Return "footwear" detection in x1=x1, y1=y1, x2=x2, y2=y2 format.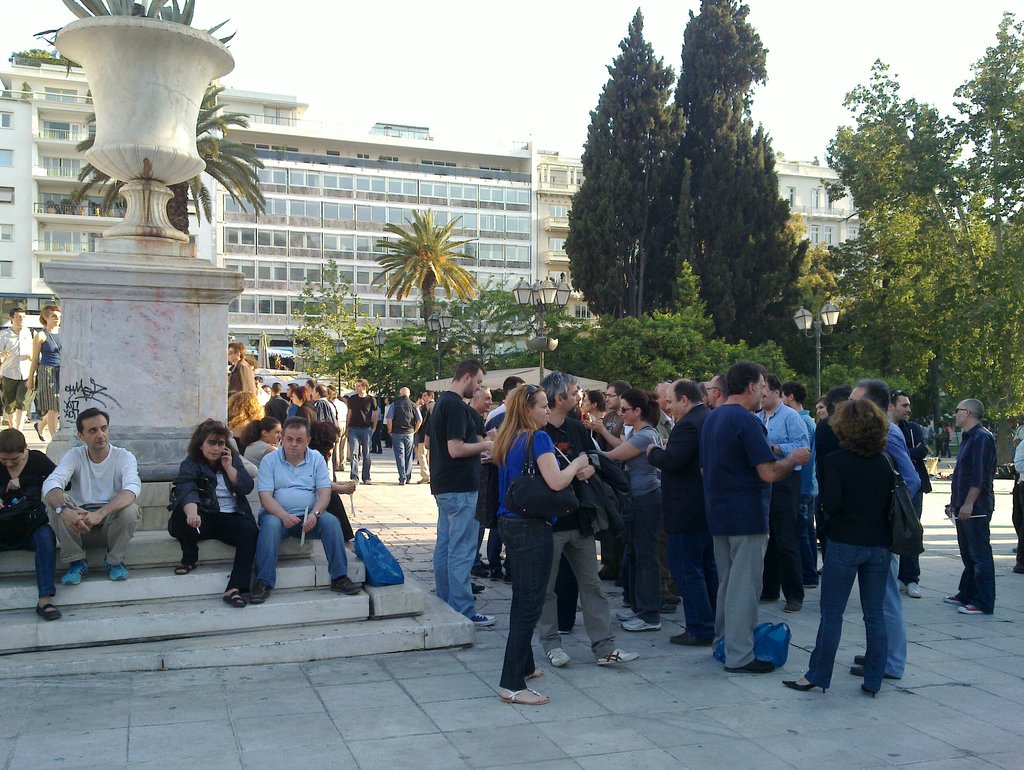
x1=1015, y1=573, x2=1023, y2=576.
